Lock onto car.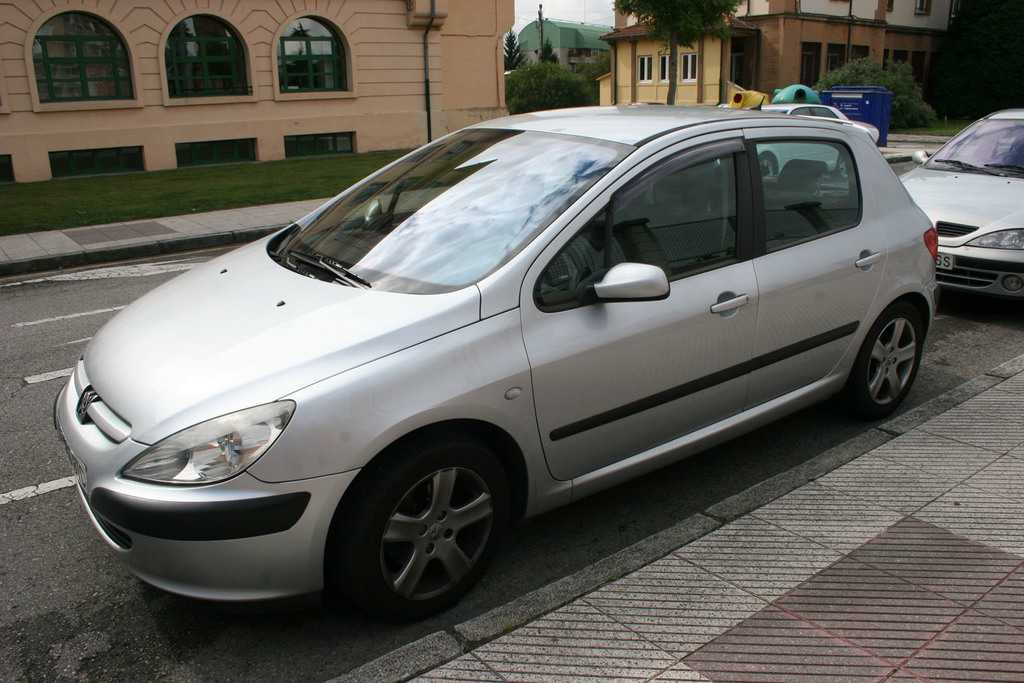
Locked: pyautogui.locateOnScreen(891, 97, 1023, 309).
